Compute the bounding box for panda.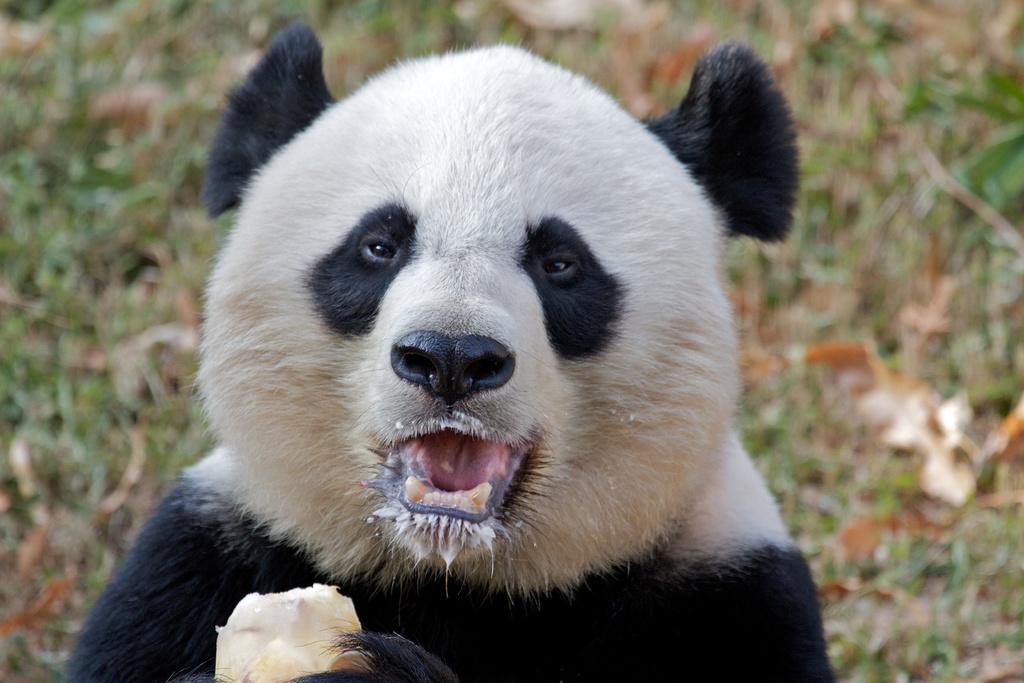
detection(57, 24, 840, 682).
